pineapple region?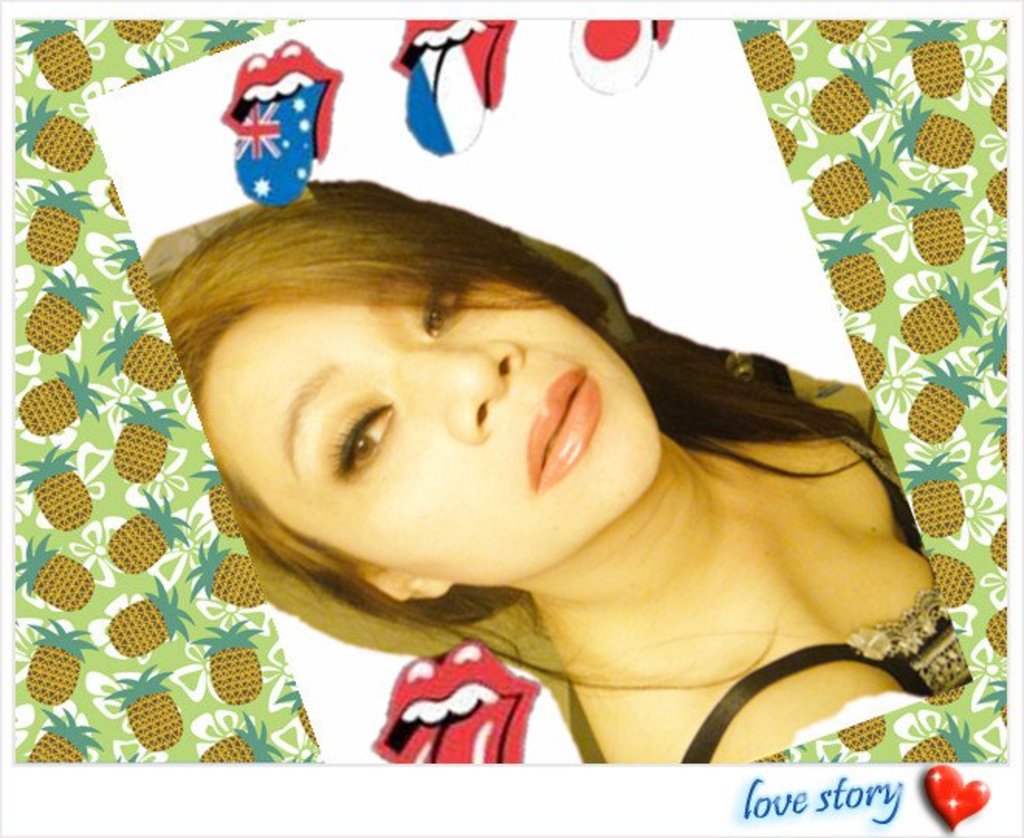
192, 616, 262, 703
